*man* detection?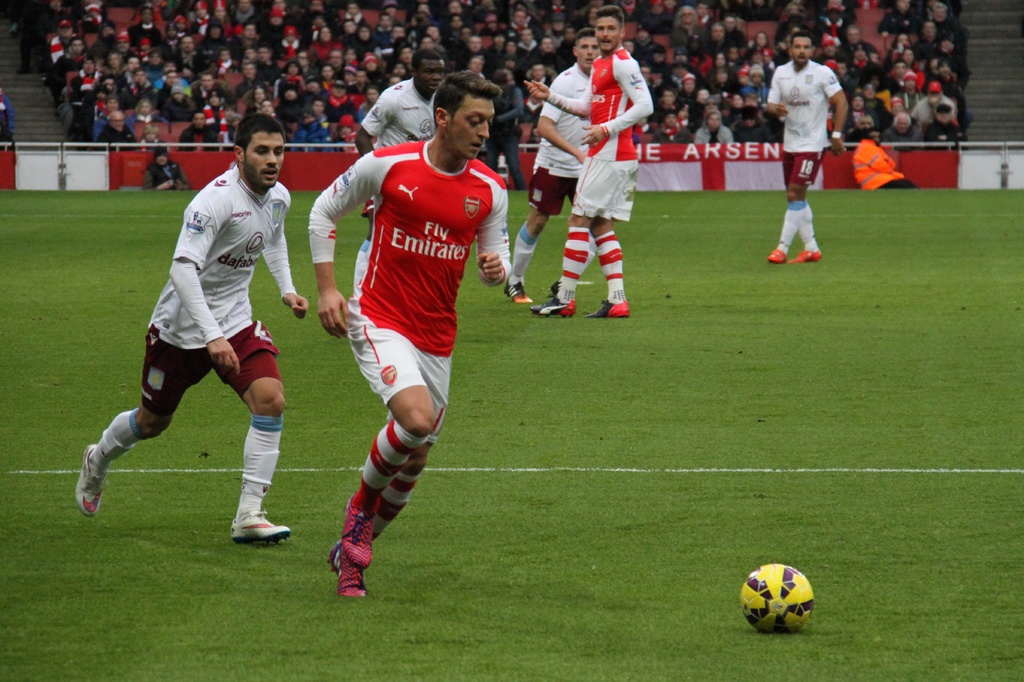
324:47:343:79
